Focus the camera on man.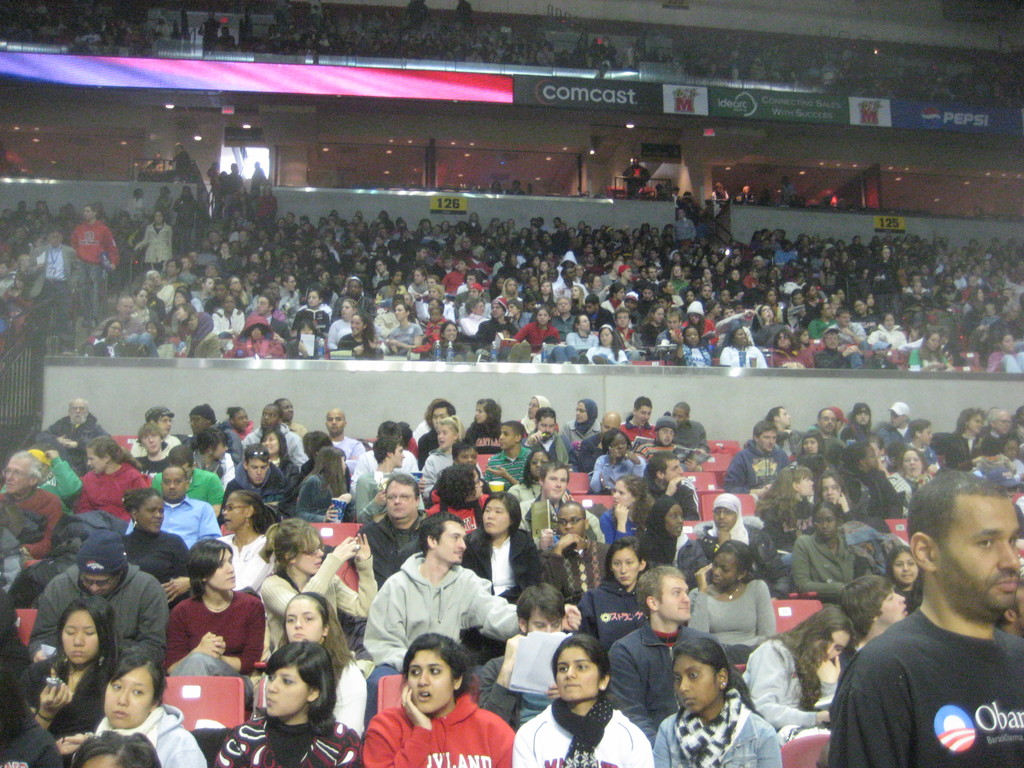
Focus region: (x1=822, y1=481, x2=1023, y2=767).
